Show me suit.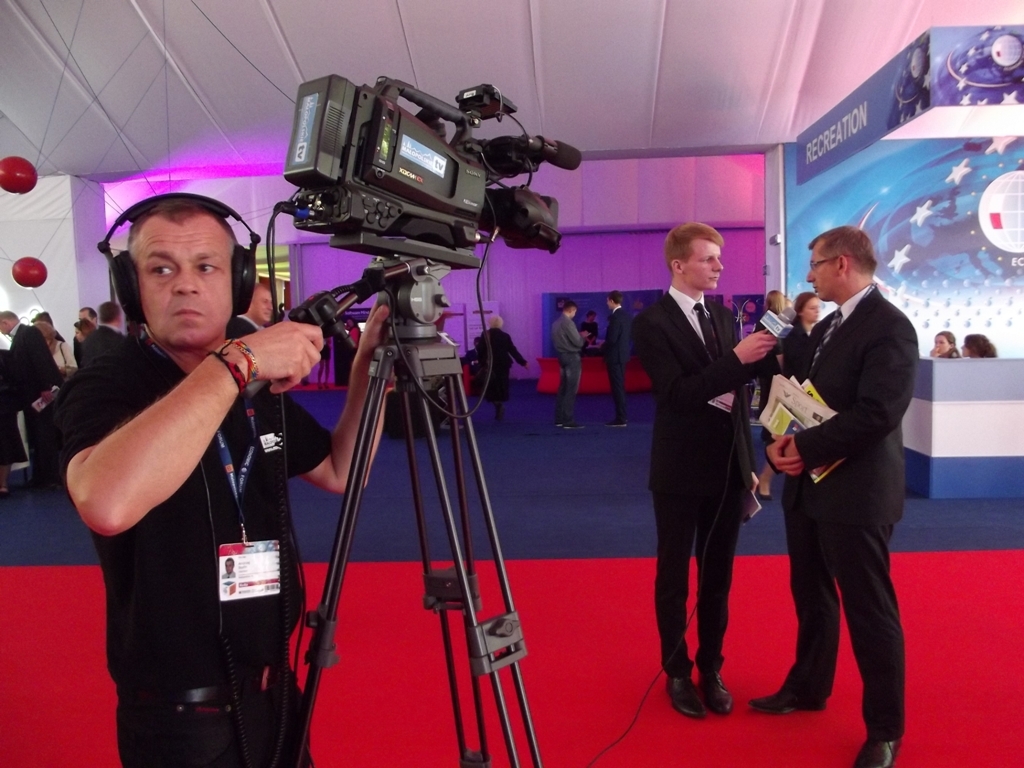
suit is here: (left=756, top=233, right=916, bottom=736).
